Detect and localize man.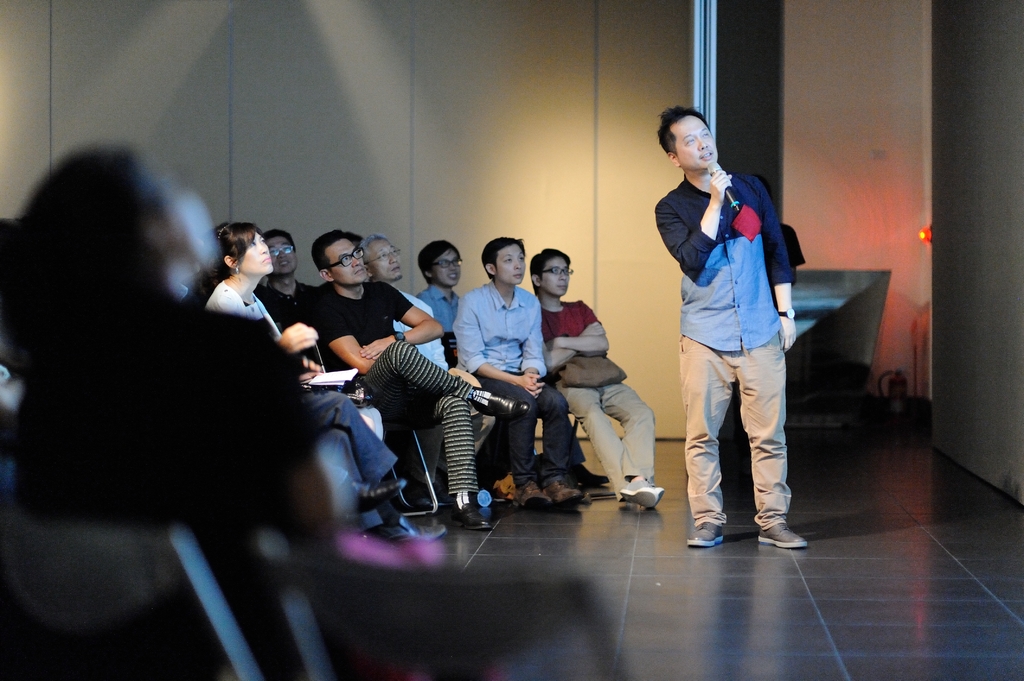
Localized at {"left": 408, "top": 237, "right": 467, "bottom": 361}.
